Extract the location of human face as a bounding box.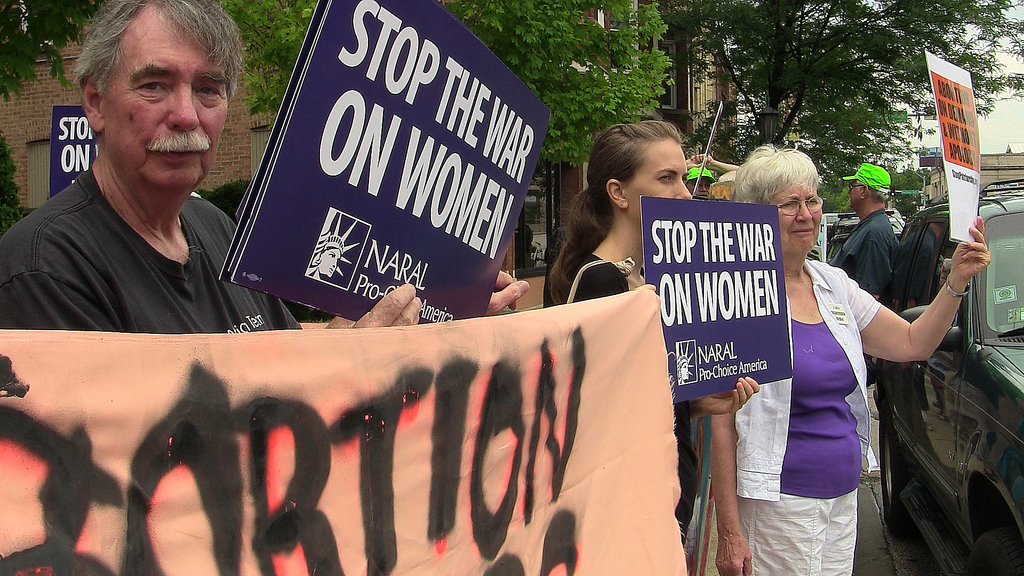
(left=622, top=145, right=693, bottom=226).
